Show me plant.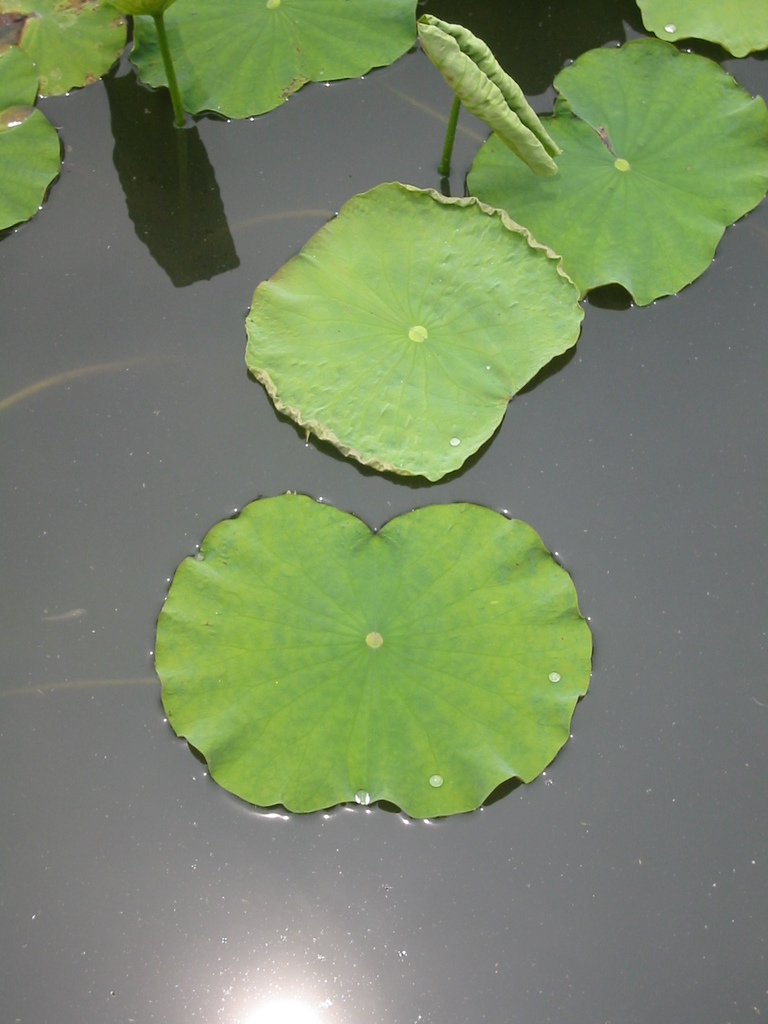
plant is here: 128, 0, 422, 121.
